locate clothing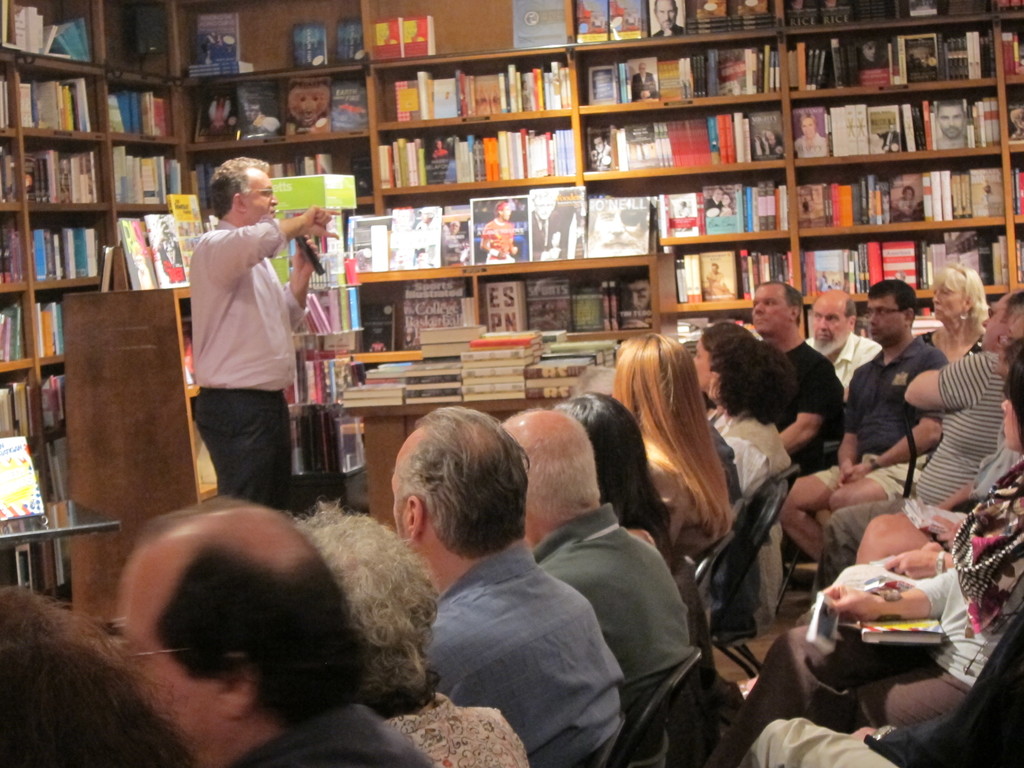
916 332 982 358
